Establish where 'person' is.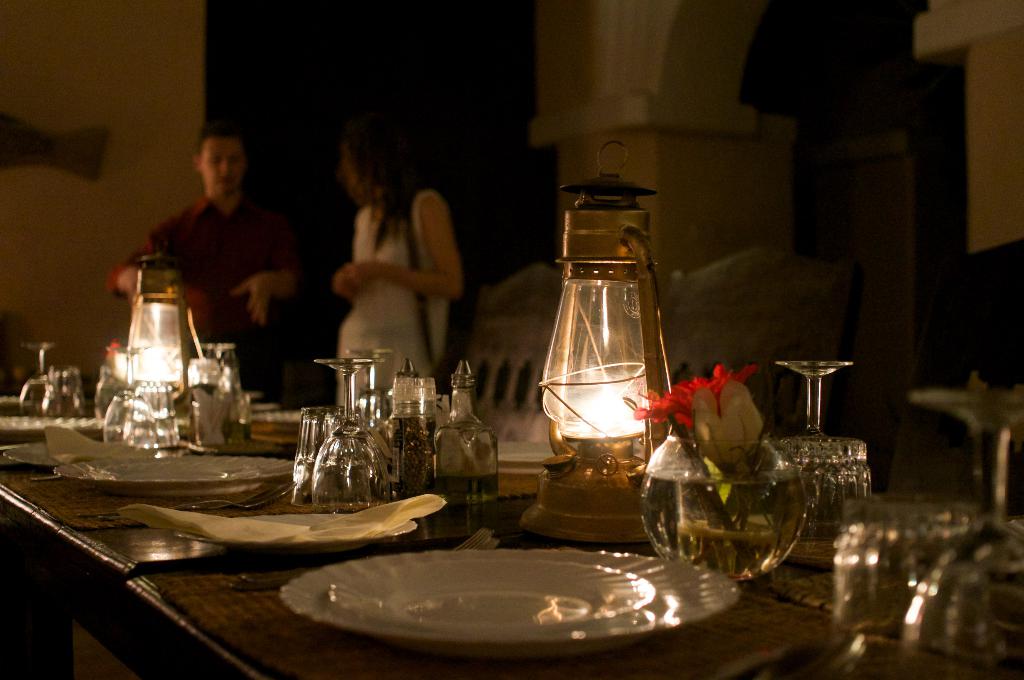
Established at (331,115,452,434).
